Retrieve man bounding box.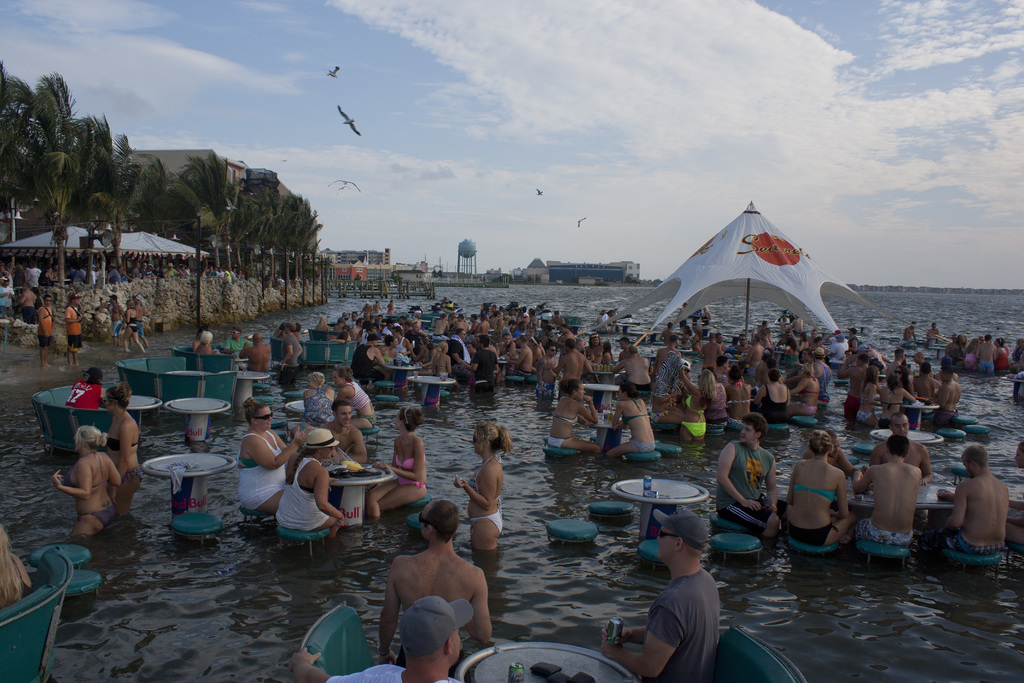
Bounding box: [left=617, top=345, right=651, bottom=395].
